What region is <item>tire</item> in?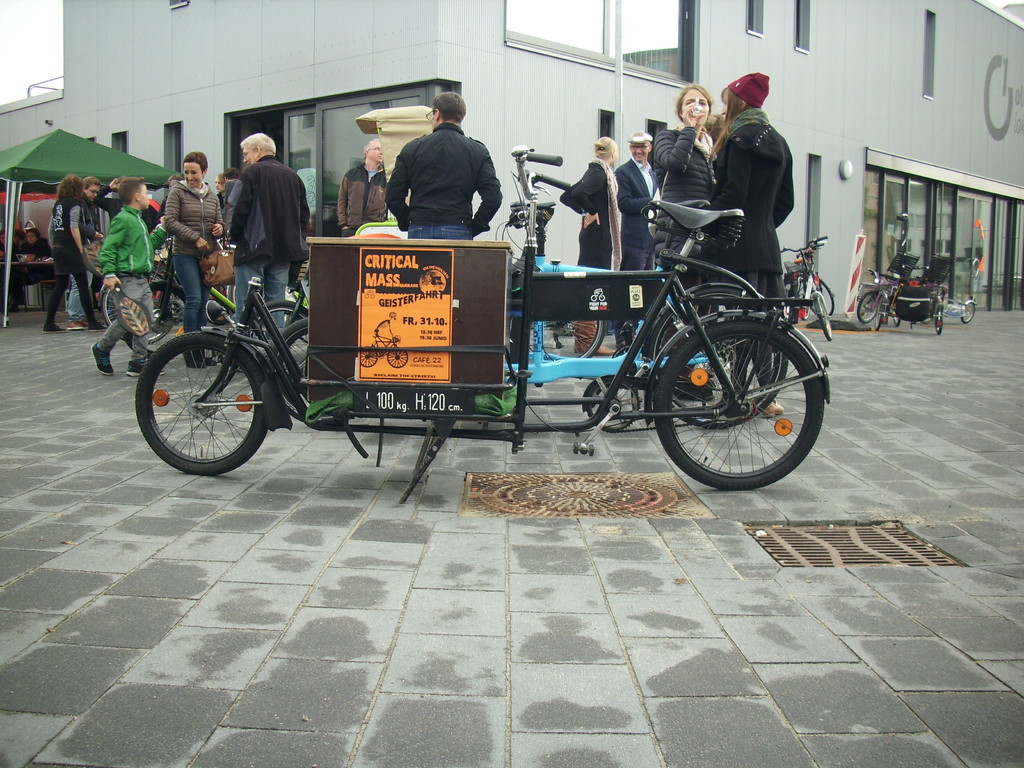
BBox(804, 304, 811, 319).
